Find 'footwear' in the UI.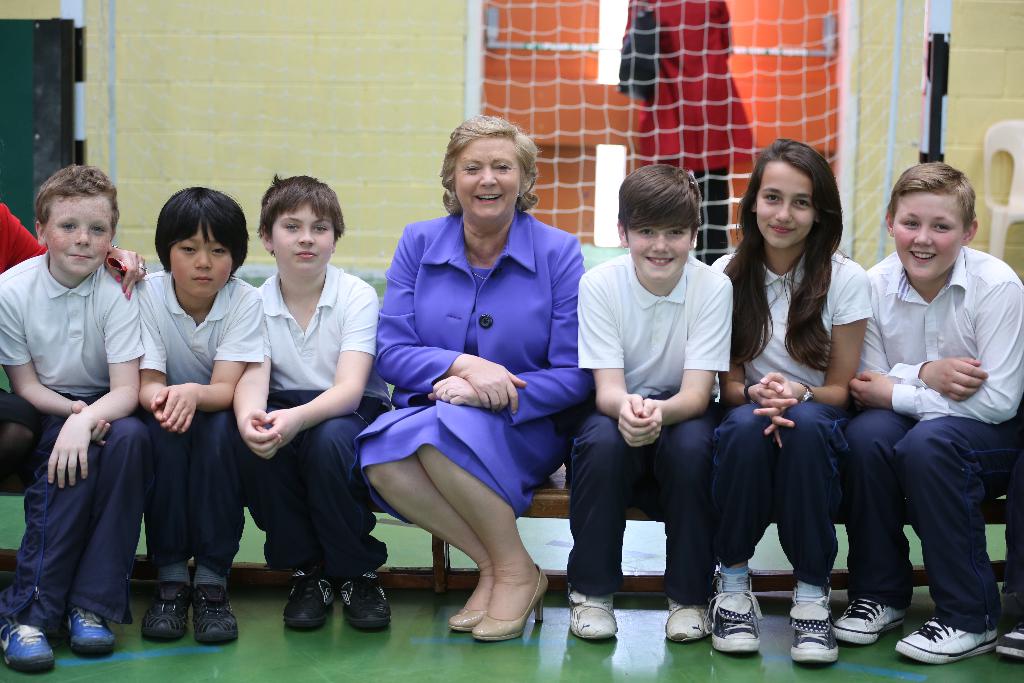
UI element at [339,572,391,630].
